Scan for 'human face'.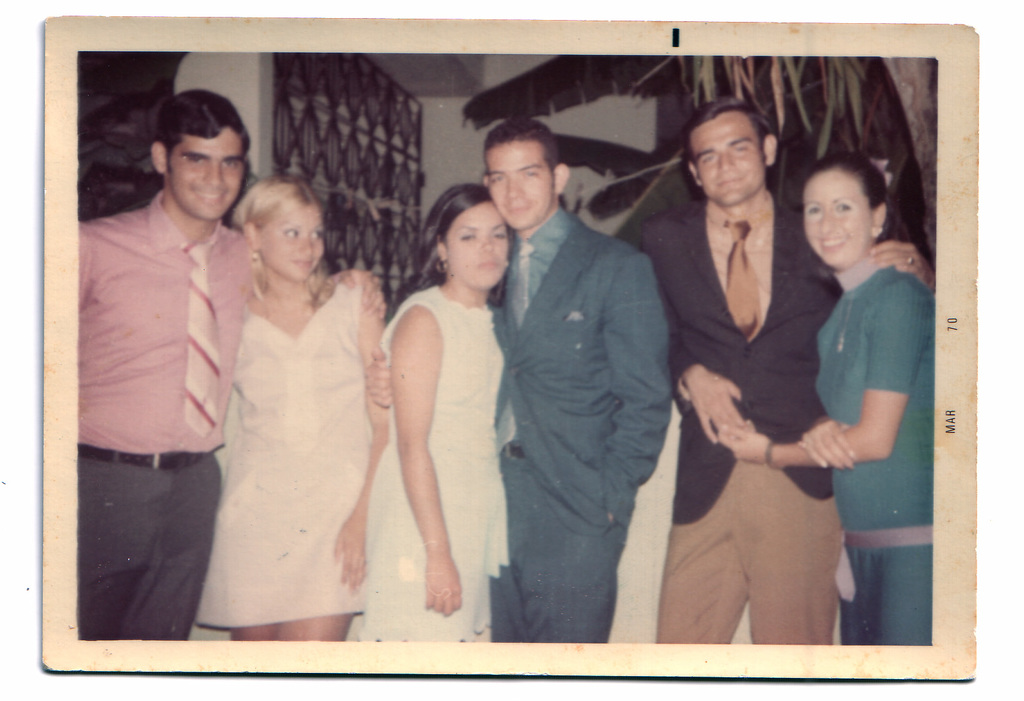
Scan result: box=[492, 140, 552, 230].
